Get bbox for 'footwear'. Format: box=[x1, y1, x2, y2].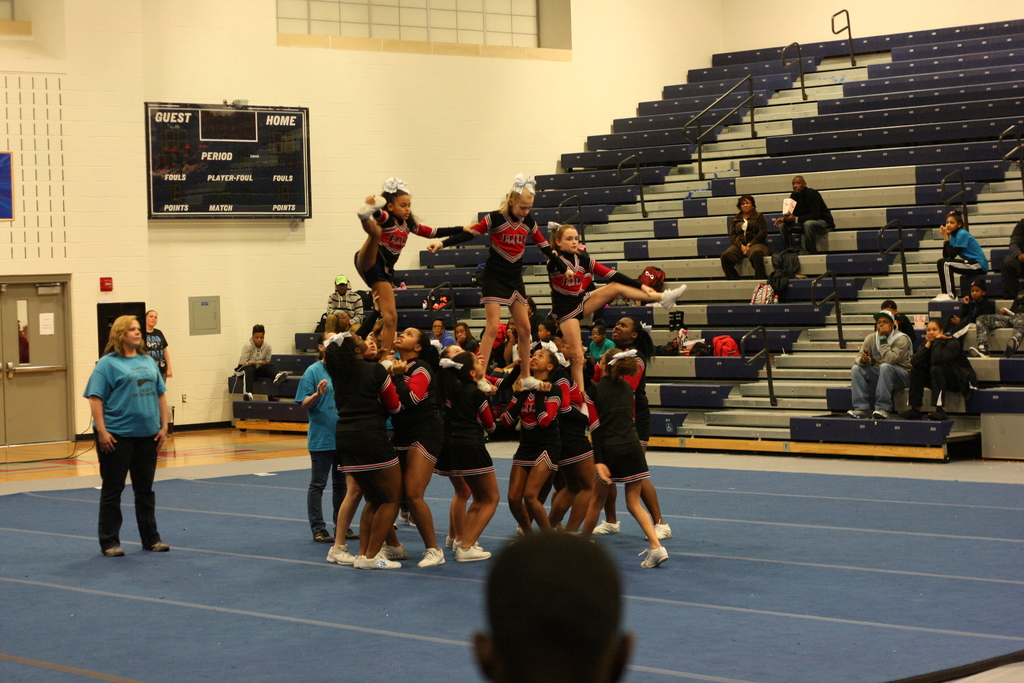
box=[899, 406, 922, 420].
